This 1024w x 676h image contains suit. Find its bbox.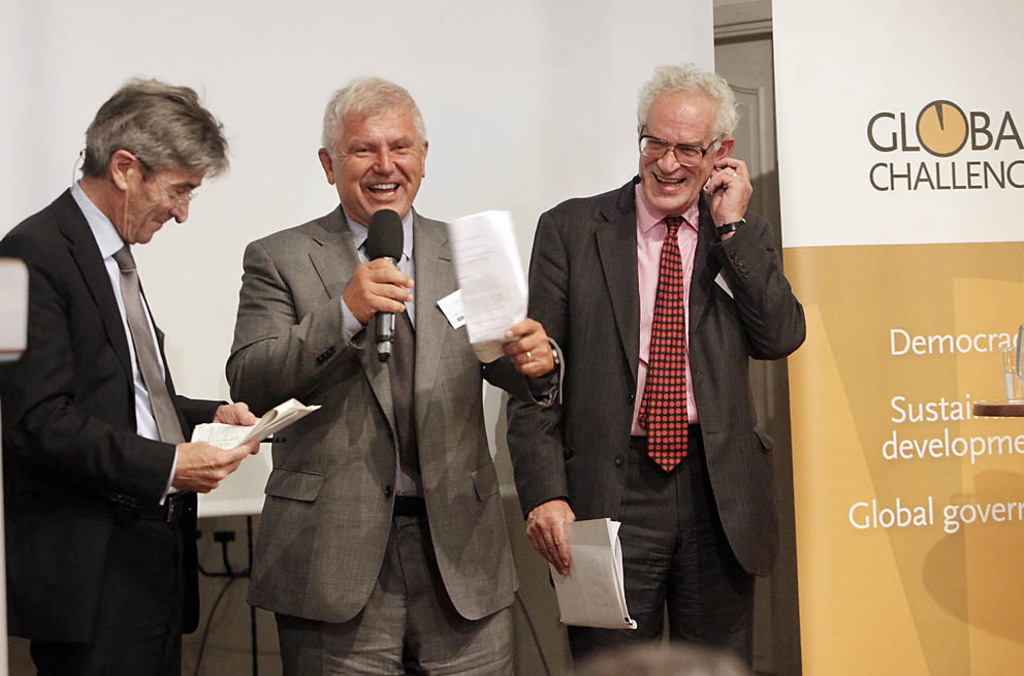
l=15, t=67, r=238, b=675.
